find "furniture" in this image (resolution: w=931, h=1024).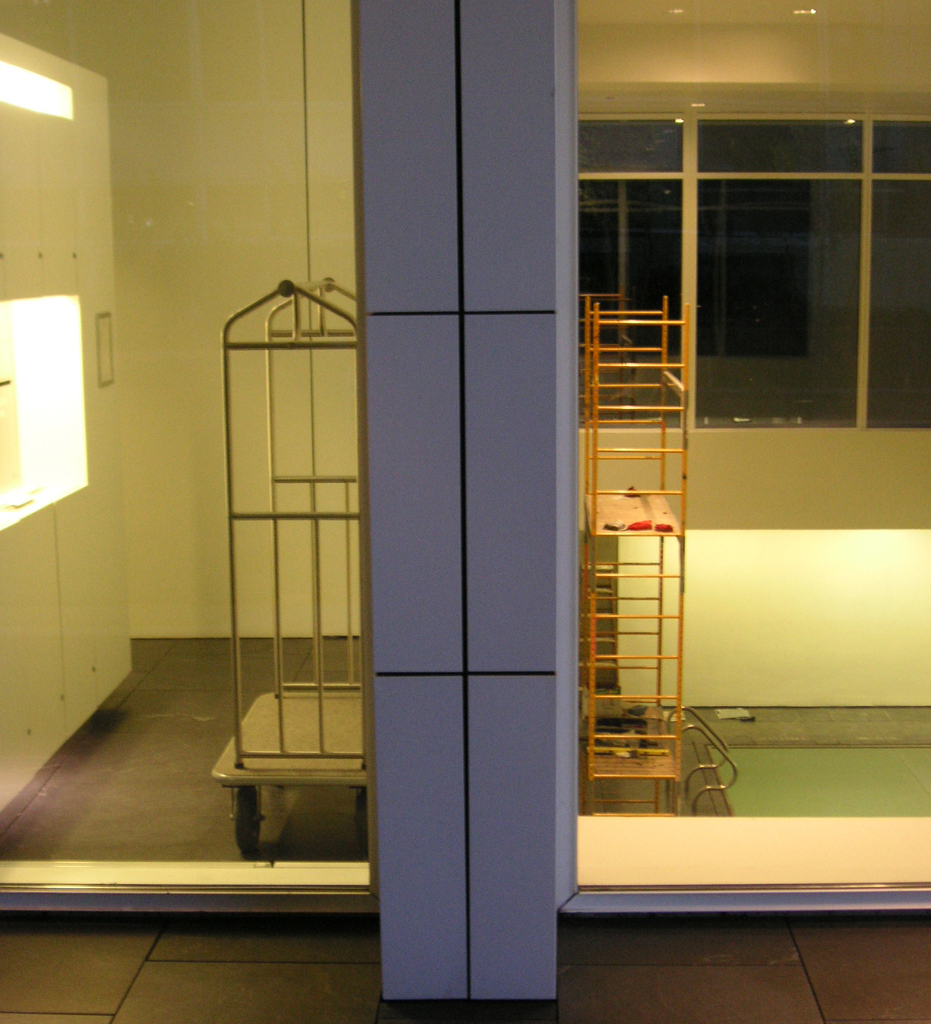
{"x1": 580, "y1": 290, "x2": 686, "y2": 812}.
